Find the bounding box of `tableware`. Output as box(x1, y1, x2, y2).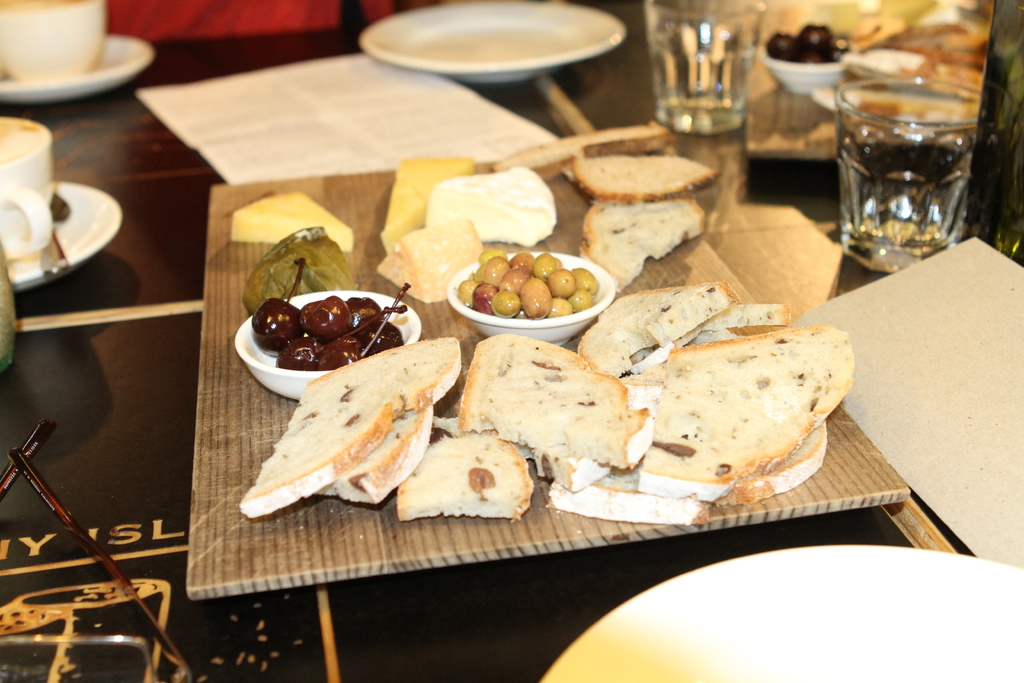
box(764, 28, 871, 83).
